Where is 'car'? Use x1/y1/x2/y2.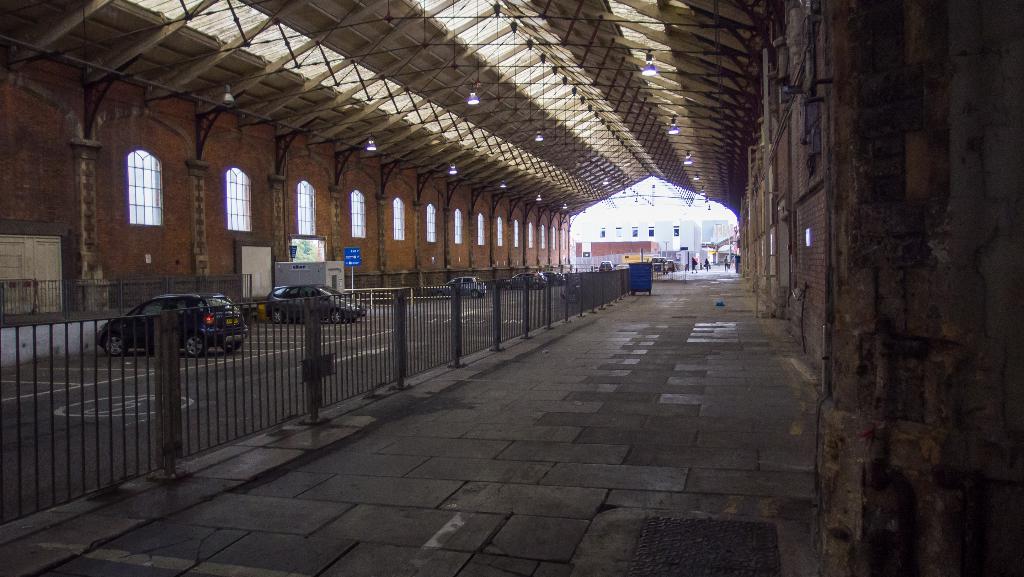
267/284/366/327.
